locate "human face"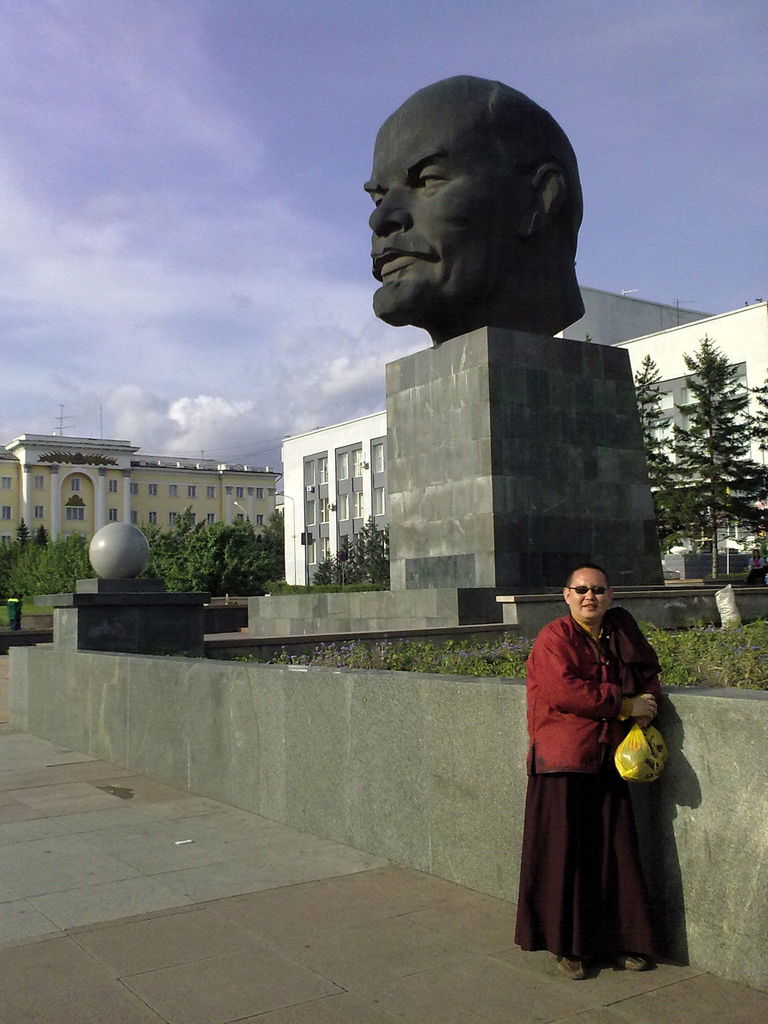
<box>364,72,524,323</box>
